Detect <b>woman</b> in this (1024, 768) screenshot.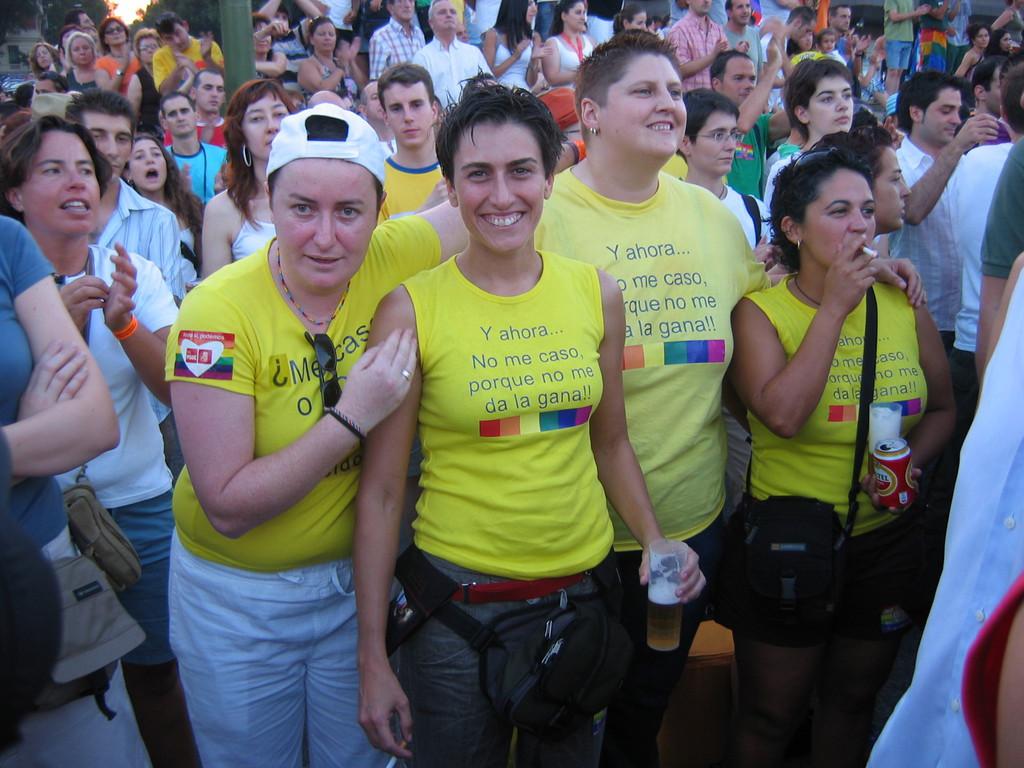
Detection: {"left": 156, "top": 89, "right": 482, "bottom": 767}.
